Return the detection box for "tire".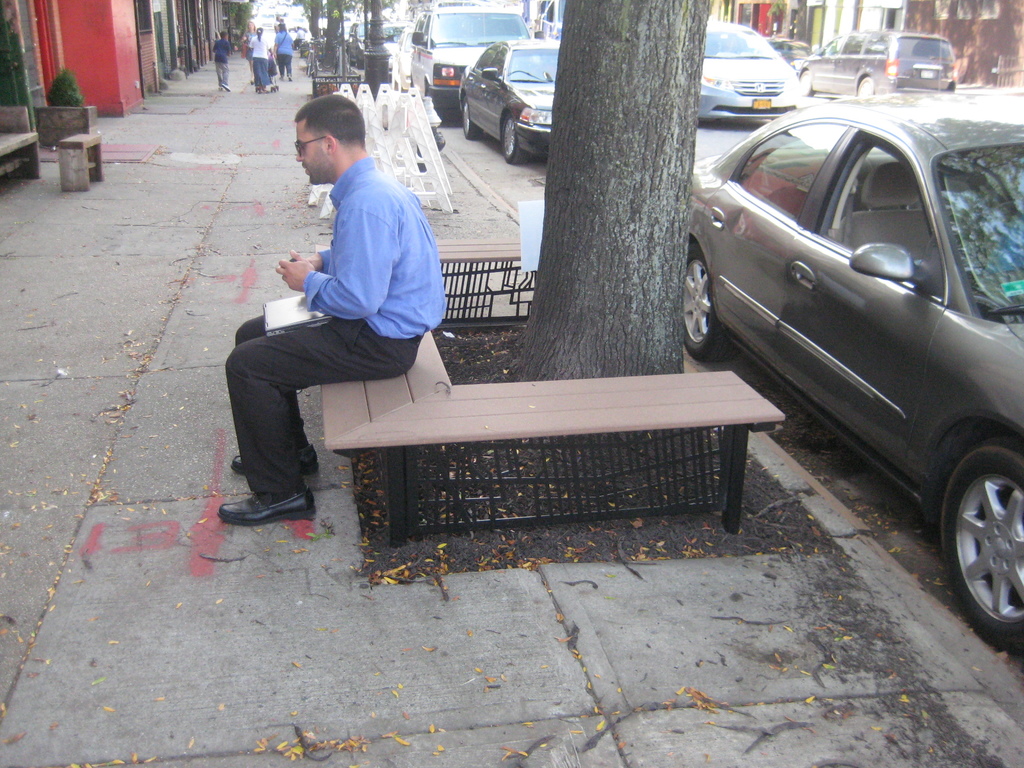
crop(682, 240, 739, 364).
